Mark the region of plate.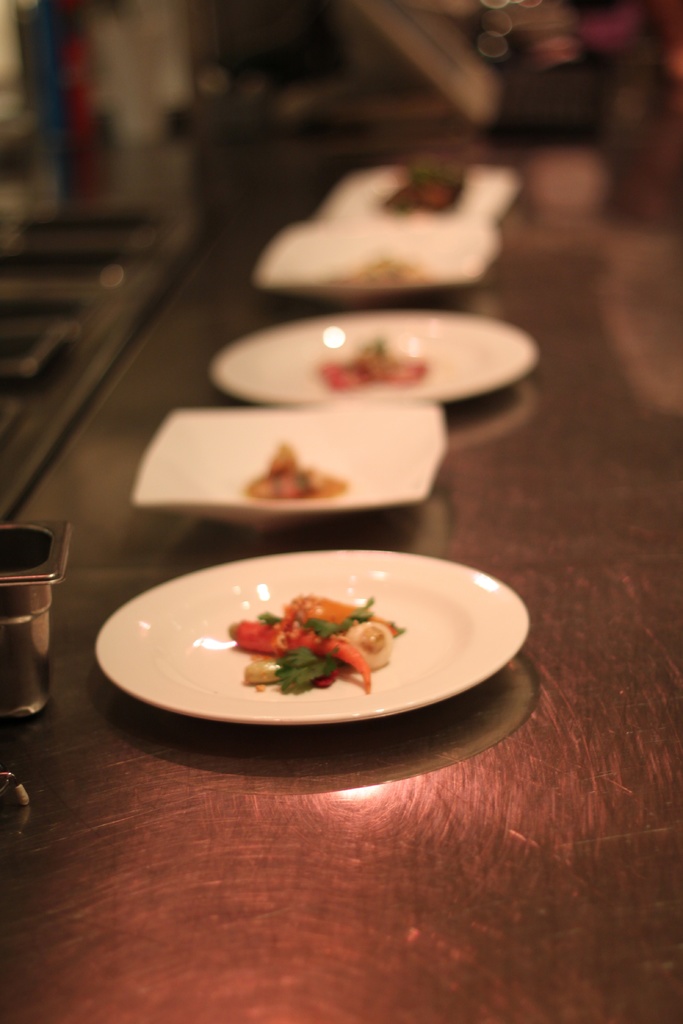
Region: {"x1": 249, "y1": 214, "x2": 499, "y2": 311}.
